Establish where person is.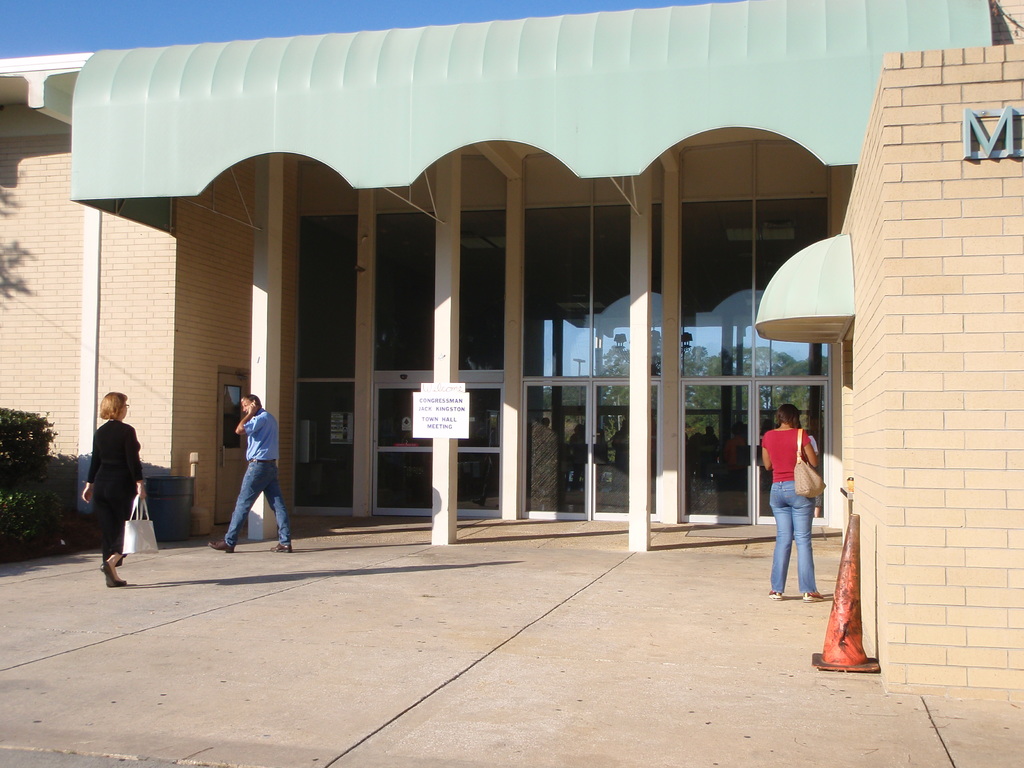
Established at bbox(214, 366, 289, 552).
